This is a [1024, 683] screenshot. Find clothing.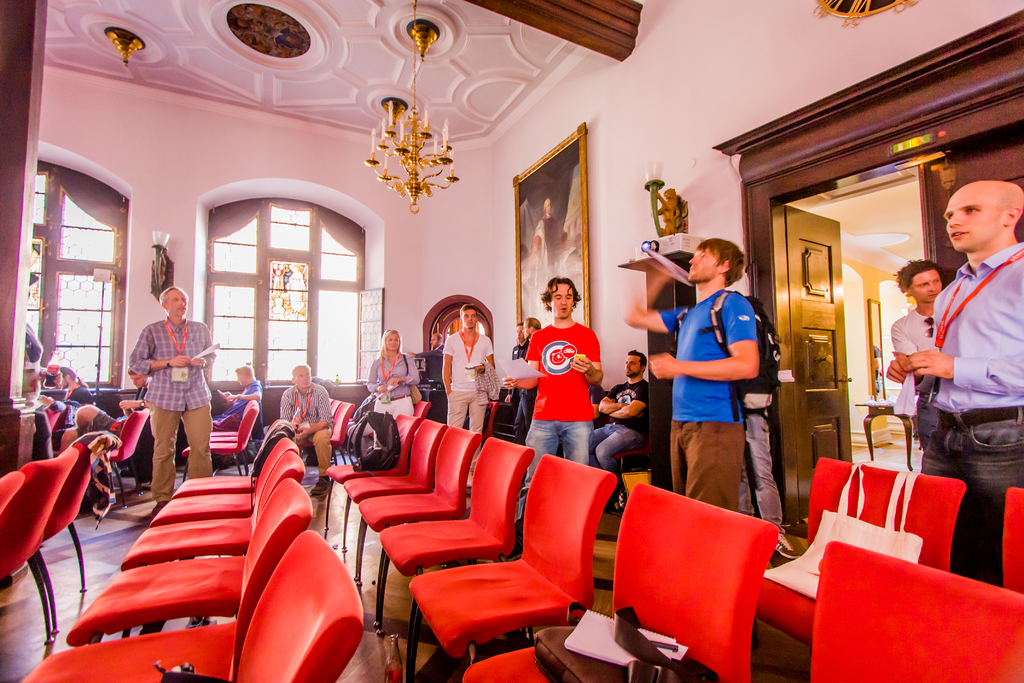
Bounding box: x1=925, y1=238, x2=1021, y2=577.
